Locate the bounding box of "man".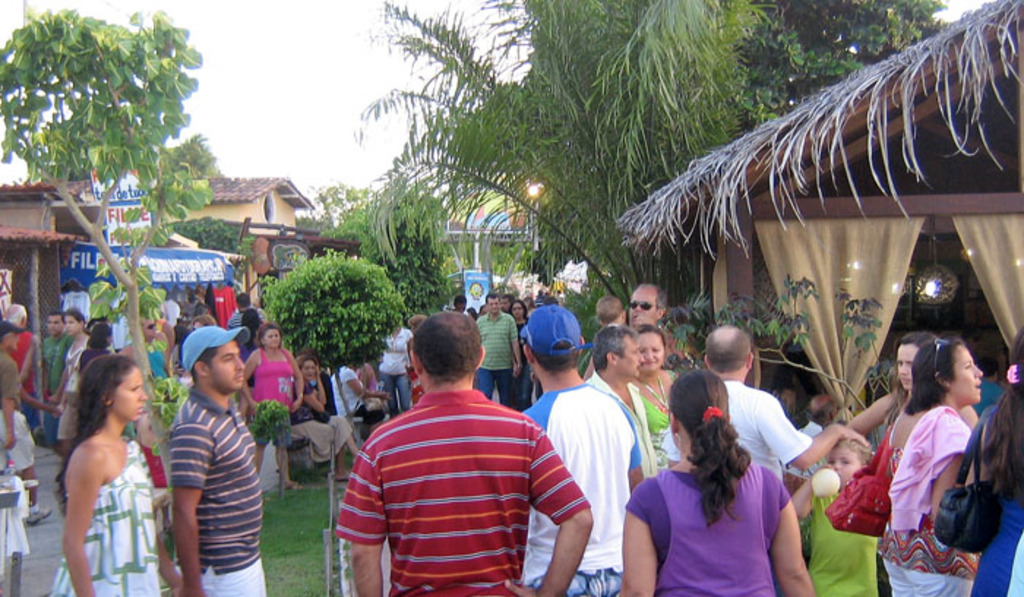
Bounding box: bbox=(0, 322, 60, 525).
